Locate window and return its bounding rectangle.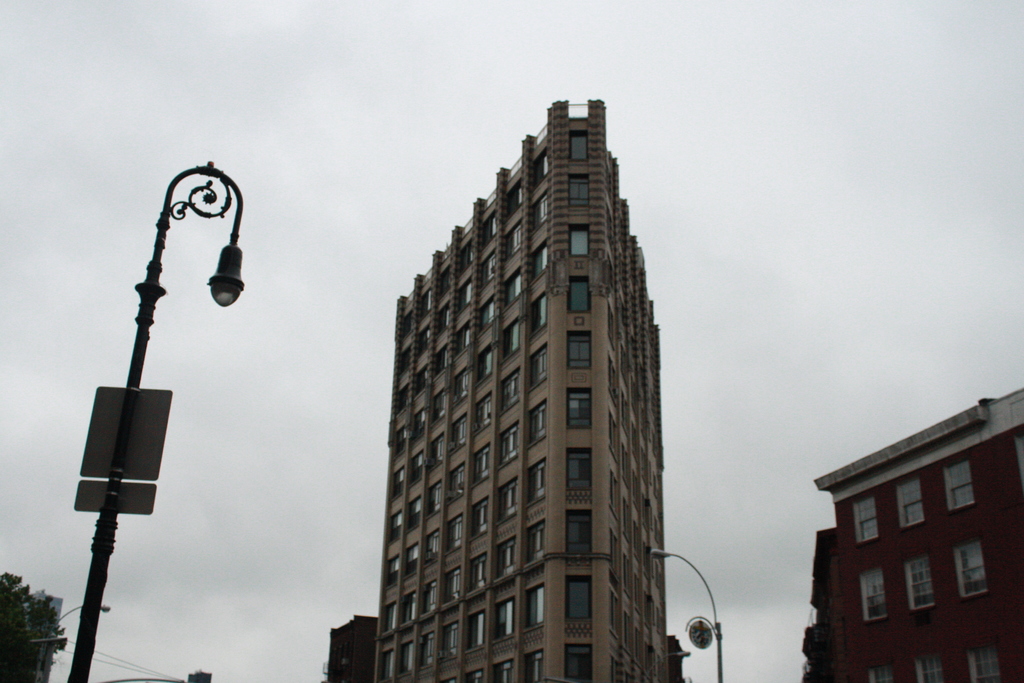
detection(564, 272, 595, 320).
